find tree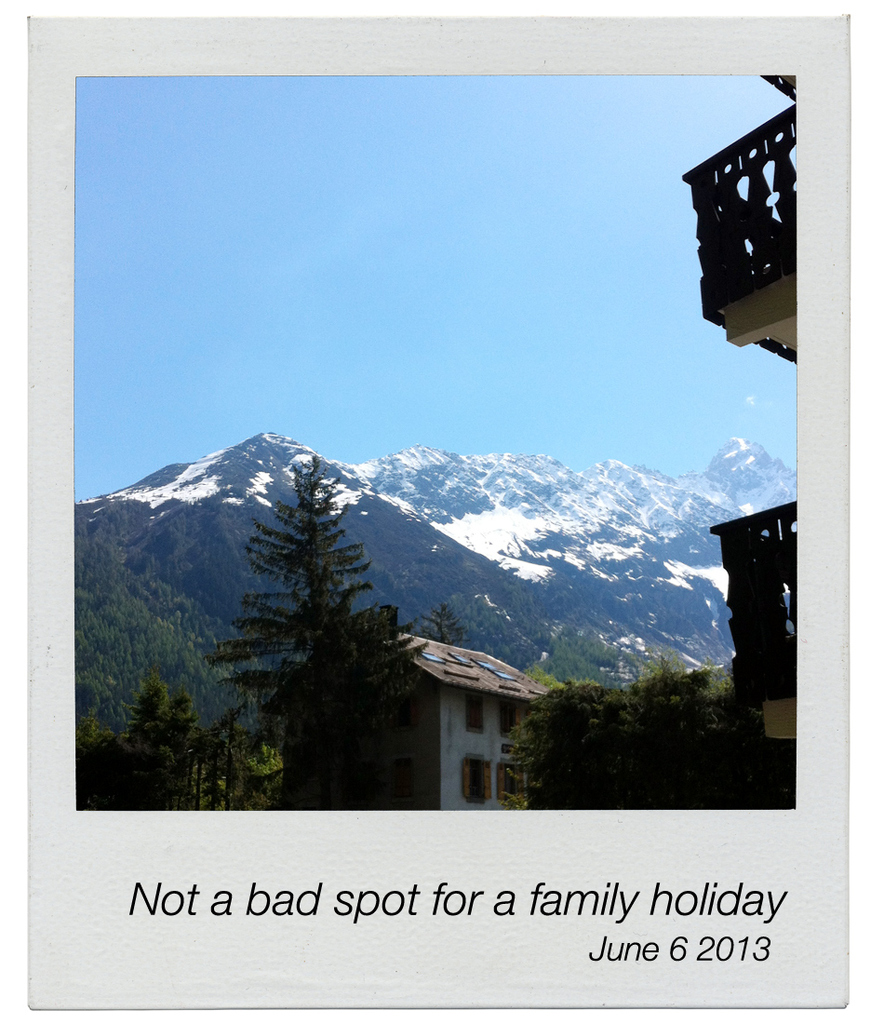
[left=65, top=494, right=205, bottom=803]
